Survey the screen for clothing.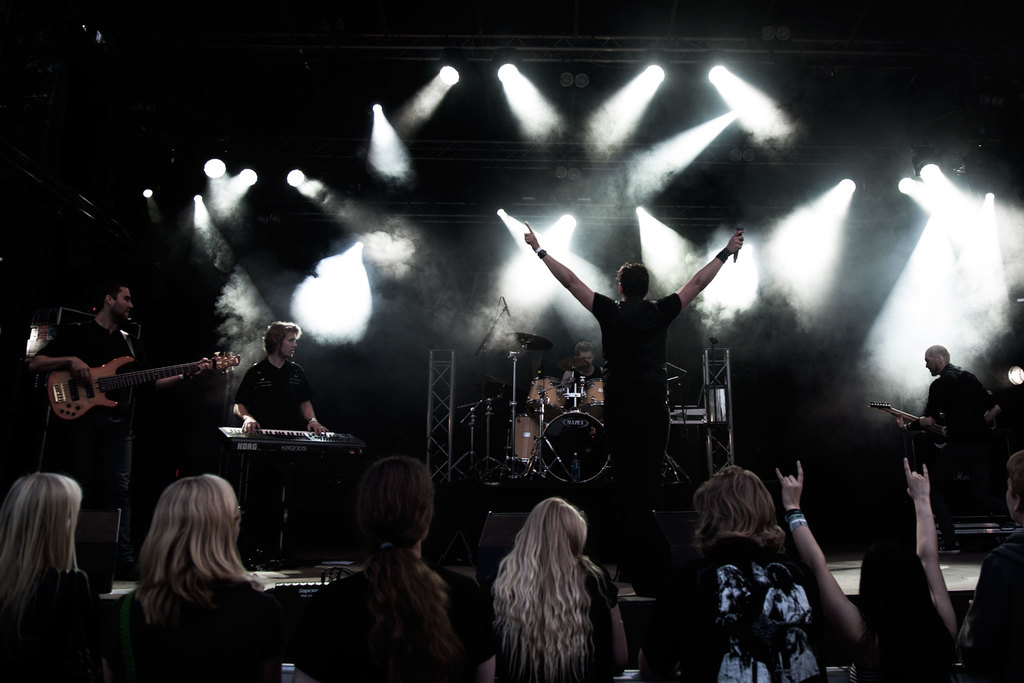
Survey found: box(301, 550, 500, 682).
